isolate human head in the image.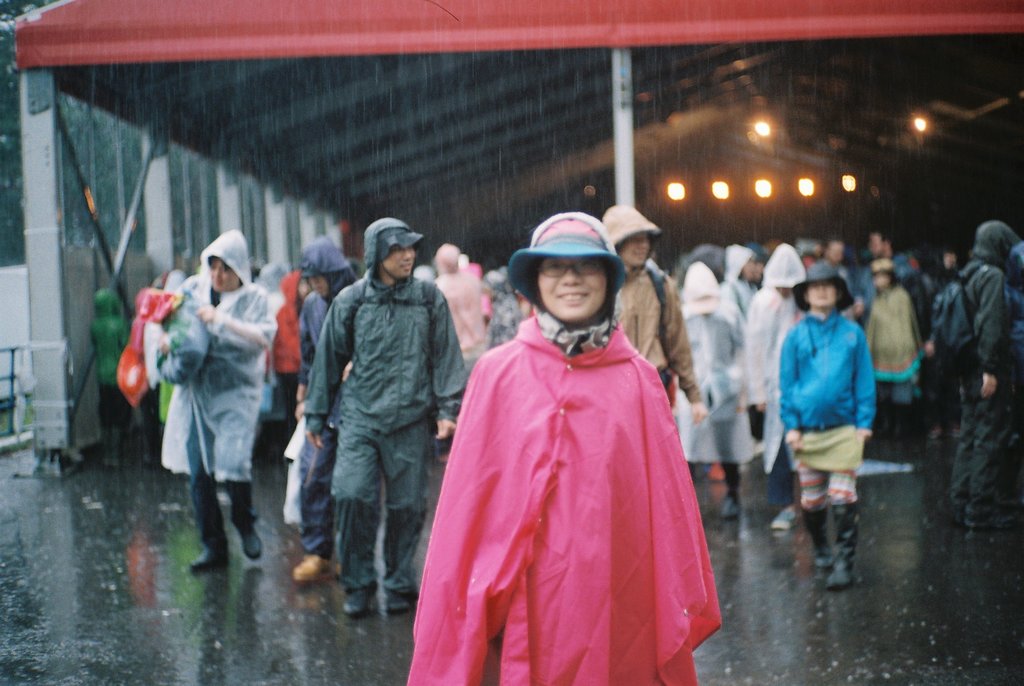
Isolated region: {"x1": 940, "y1": 250, "x2": 956, "y2": 270}.
